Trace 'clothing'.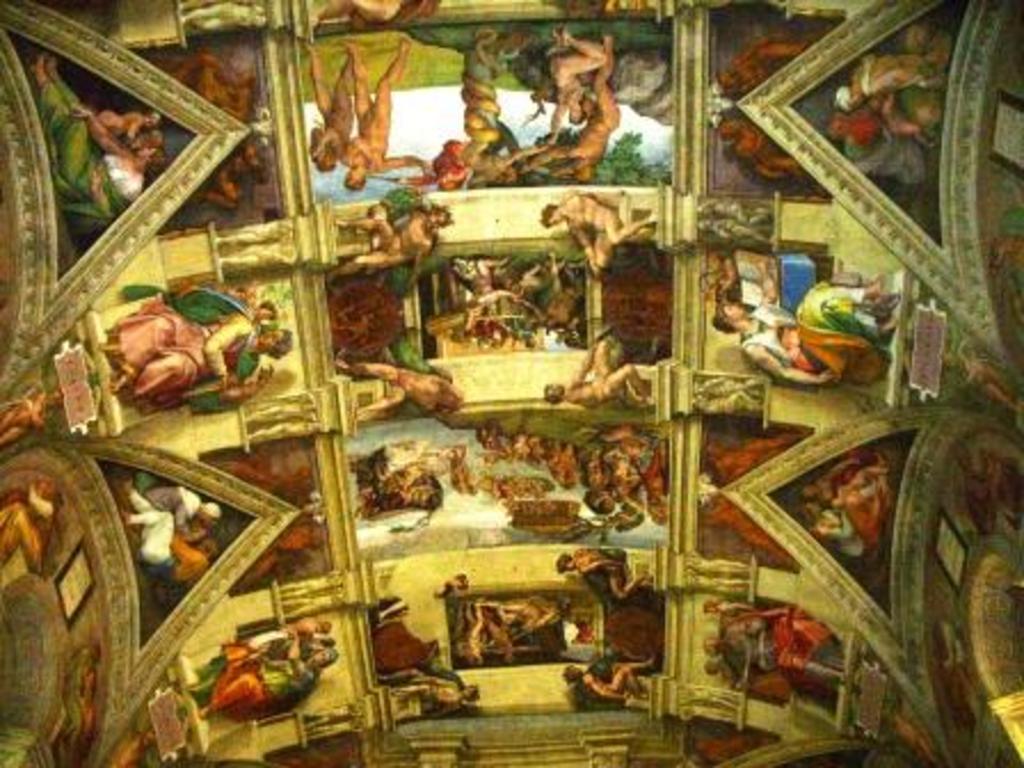
Traced to (left=731, top=293, right=857, bottom=402).
